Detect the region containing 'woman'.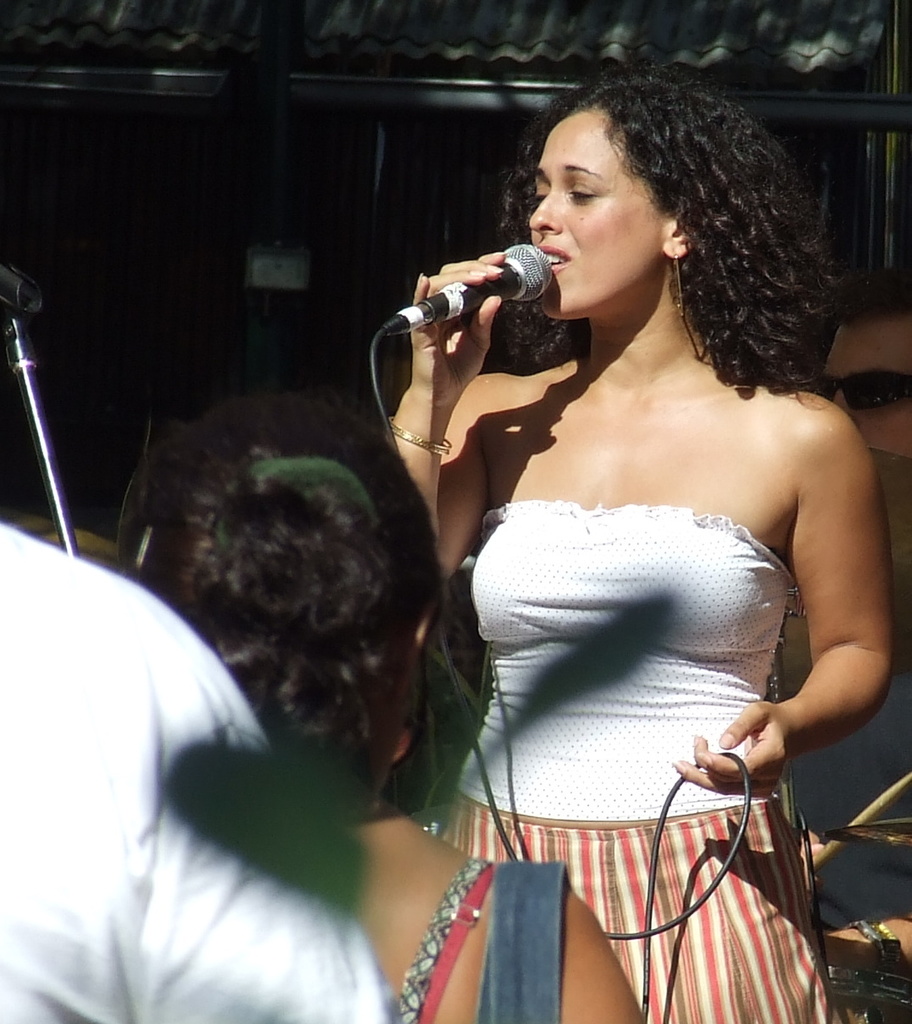
detection(106, 393, 648, 1023).
